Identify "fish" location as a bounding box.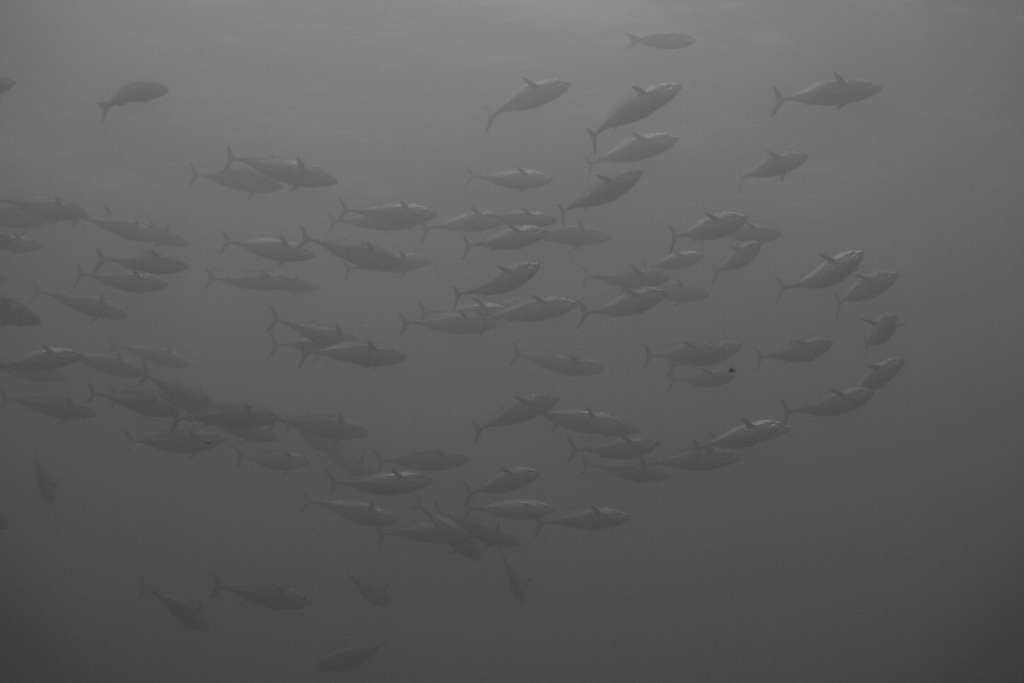
225 143 340 183.
